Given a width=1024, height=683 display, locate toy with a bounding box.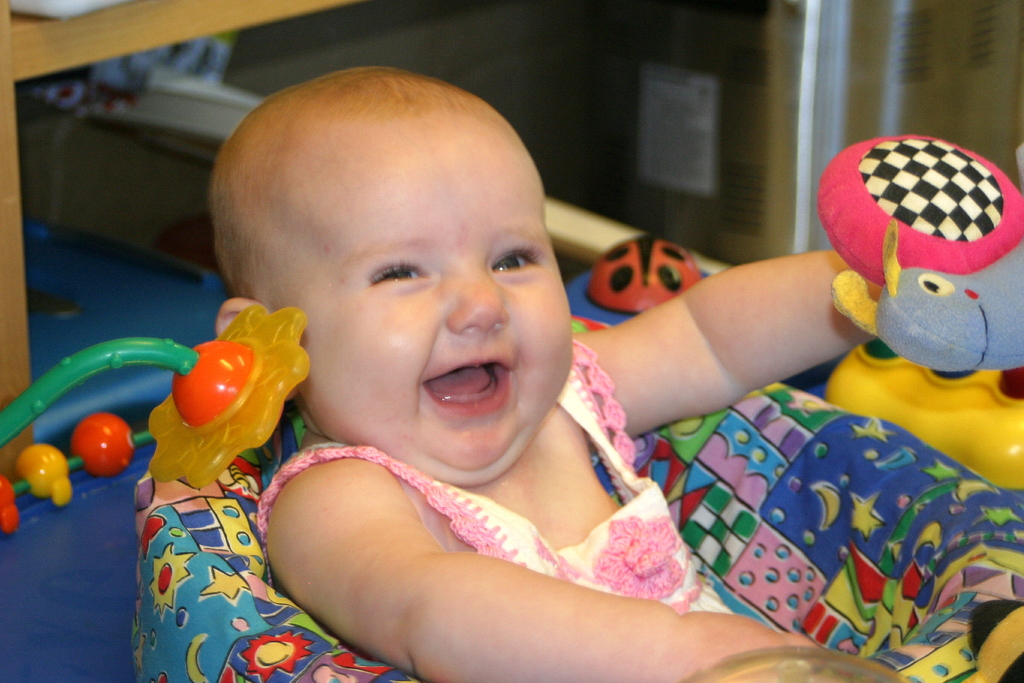
Located: bbox=(0, 296, 308, 493).
